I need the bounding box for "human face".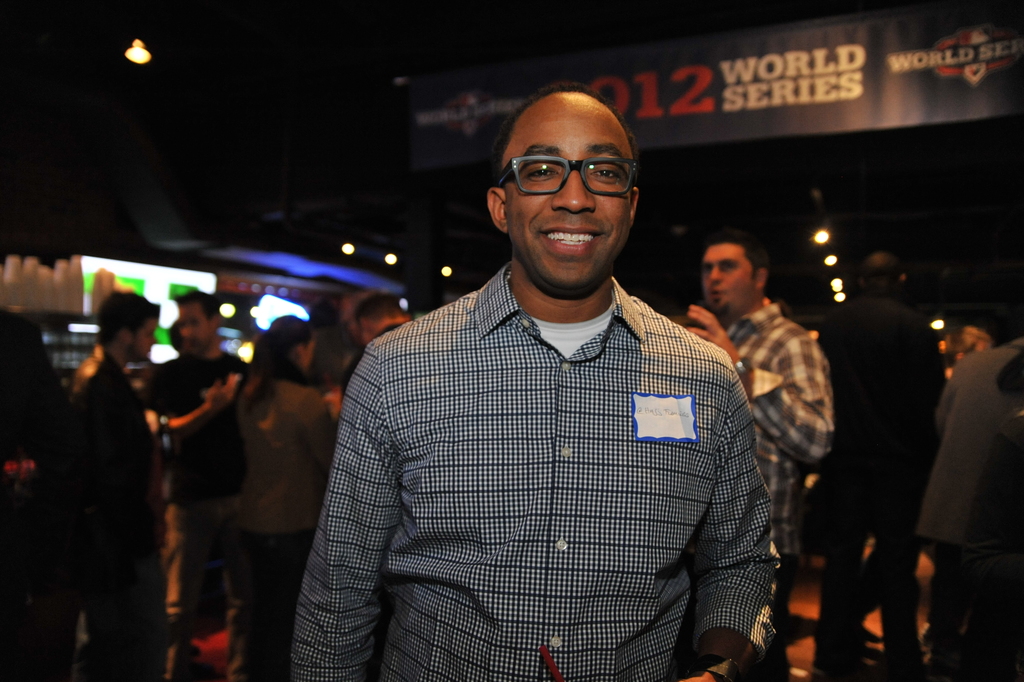
Here it is: {"left": 178, "top": 302, "right": 209, "bottom": 355}.
